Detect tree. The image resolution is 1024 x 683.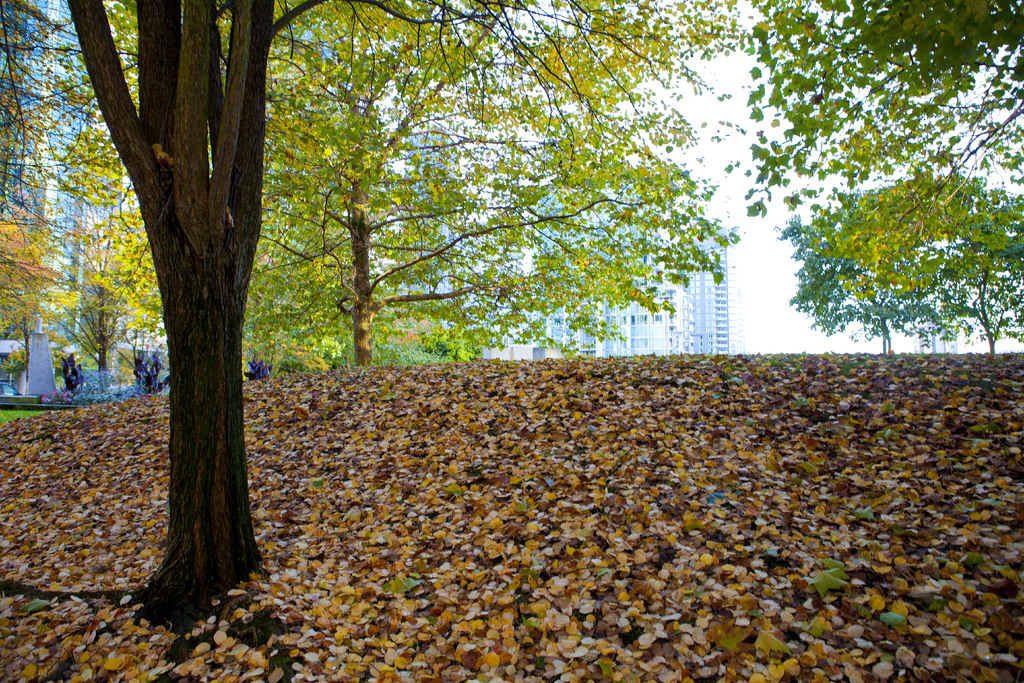
crop(783, 133, 1000, 370).
